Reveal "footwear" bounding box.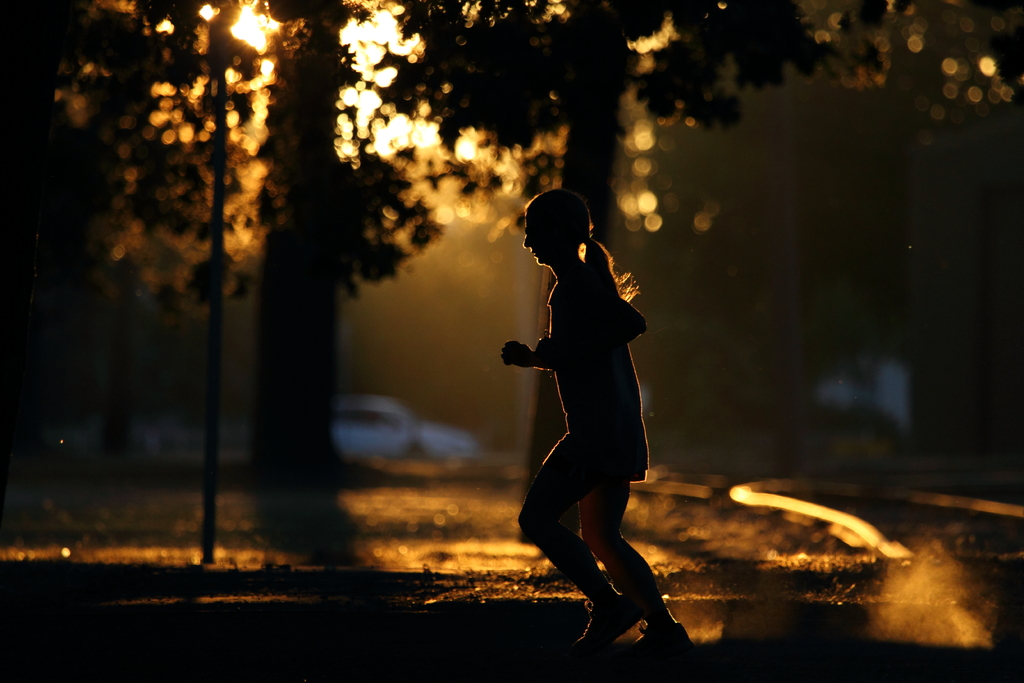
Revealed: box=[579, 601, 641, 649].
